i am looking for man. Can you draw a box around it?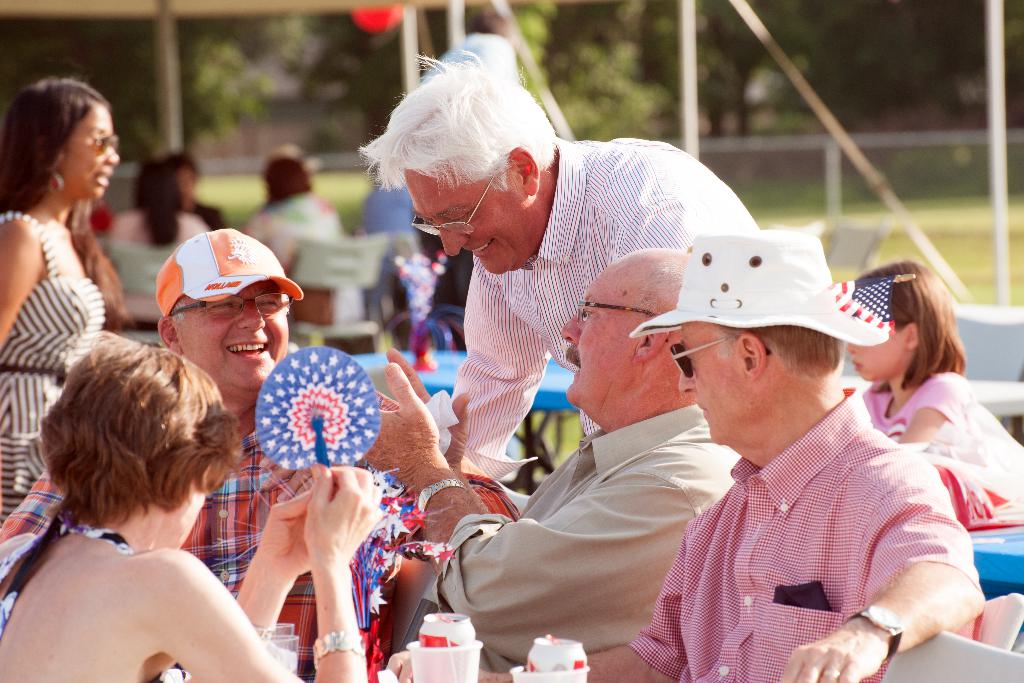
Sure, the bounding box is 336:248:762:682.
